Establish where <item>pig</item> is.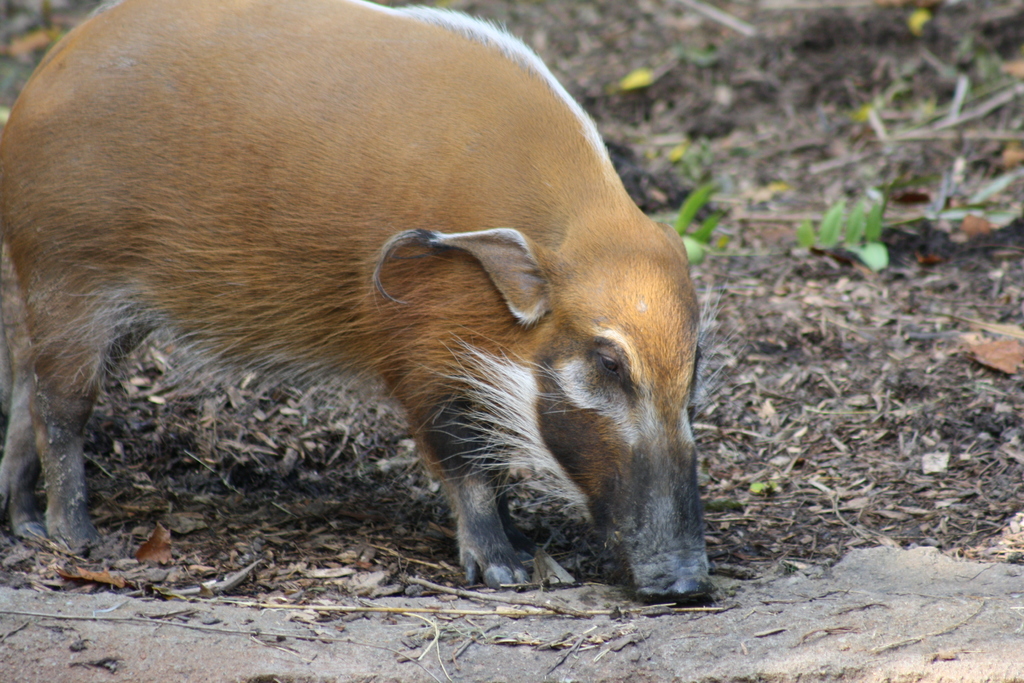
Established at BBox(0, 0, 716, 607).
